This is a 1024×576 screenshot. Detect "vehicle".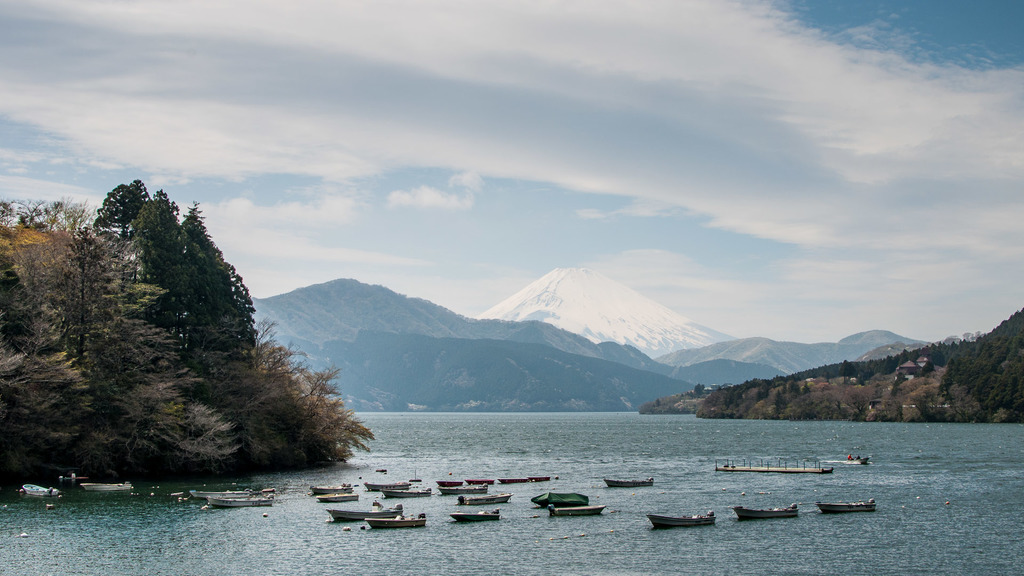
<box>815,499,879,517</box>.
